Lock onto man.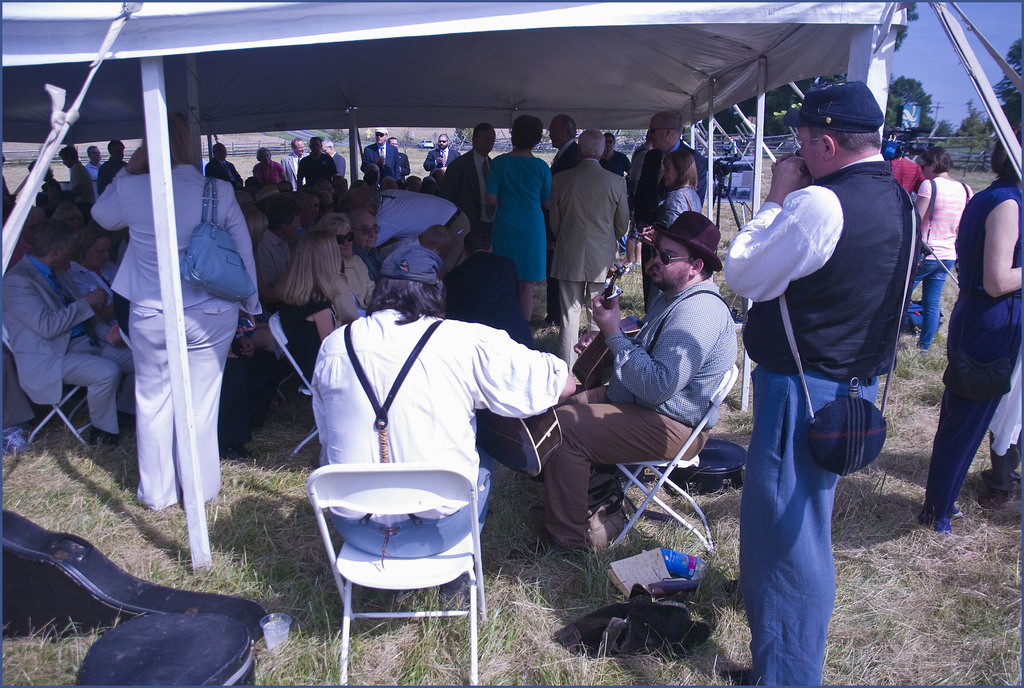
Locked: 205 140 246 189.
